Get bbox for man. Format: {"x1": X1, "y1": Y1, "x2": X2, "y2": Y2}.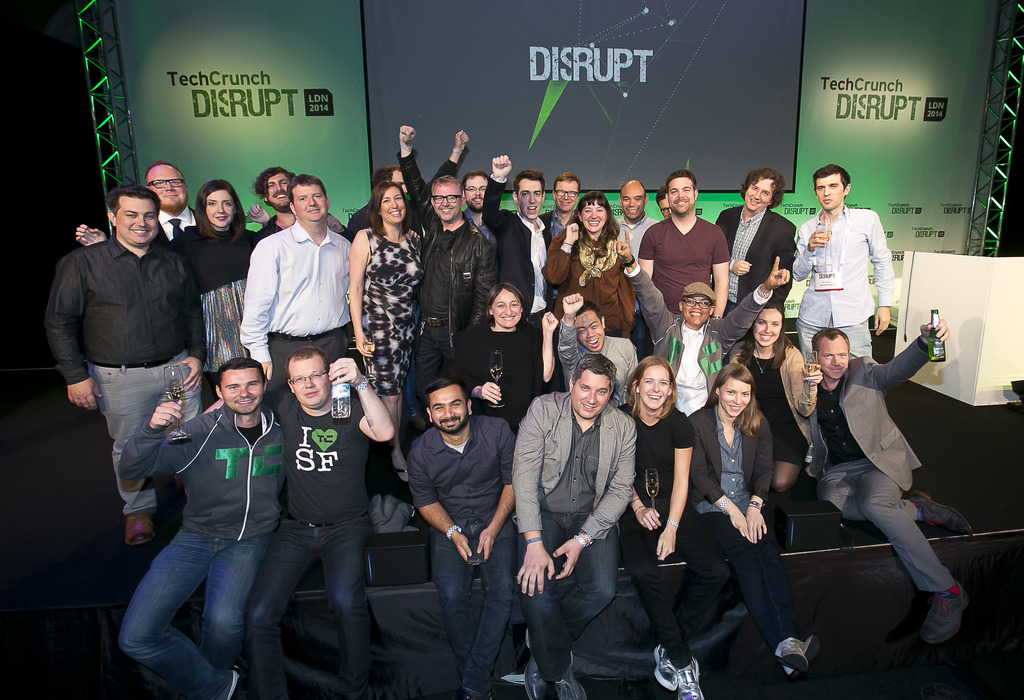
{"x1": 45, "y1": 177, "x2": 220, "y2": 597}.
